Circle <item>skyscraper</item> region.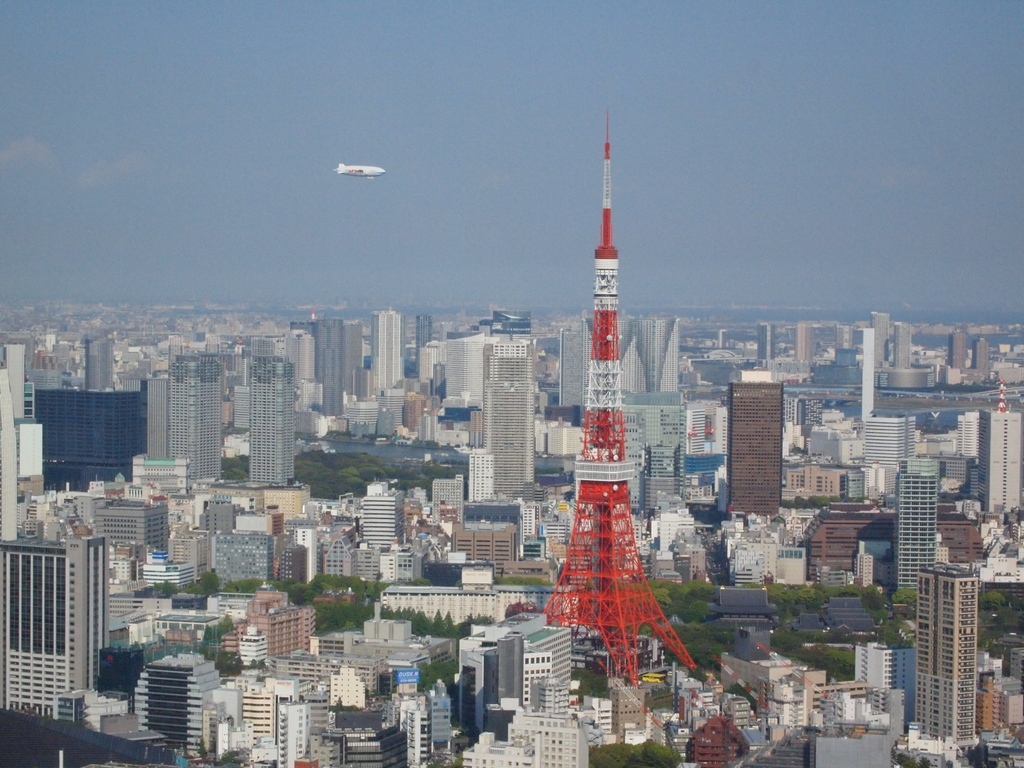
Region: crop(220, 531, 271, 586).
